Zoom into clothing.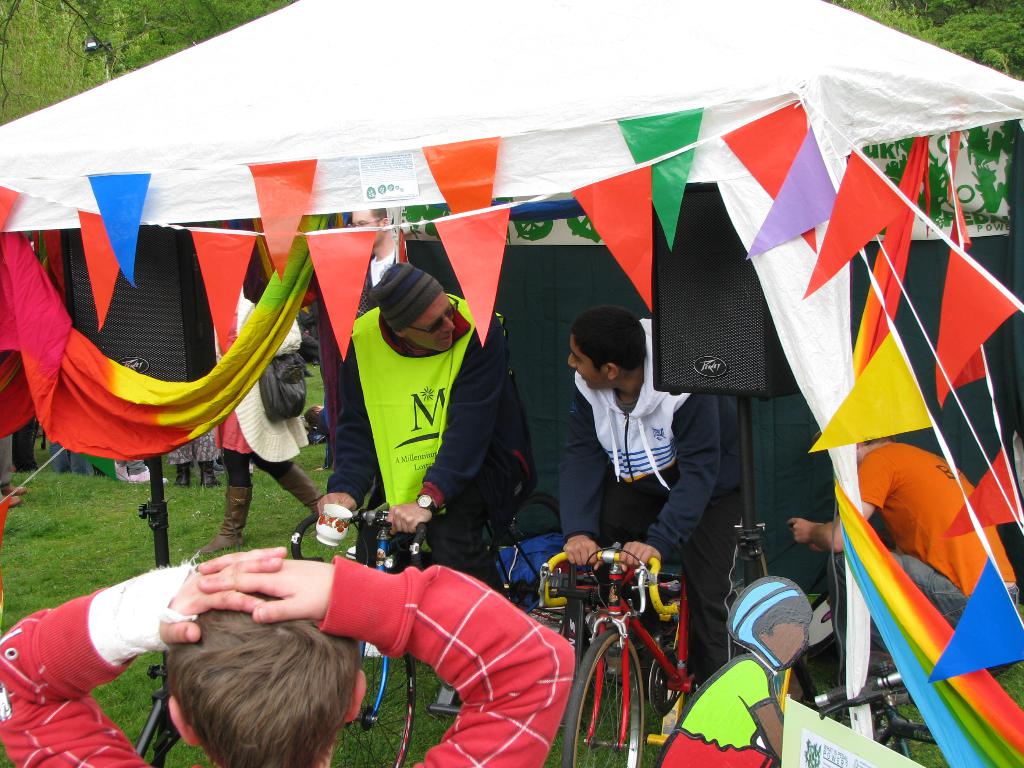
Zoom target: (left=826, top=441, right=1020, bottom=678).
